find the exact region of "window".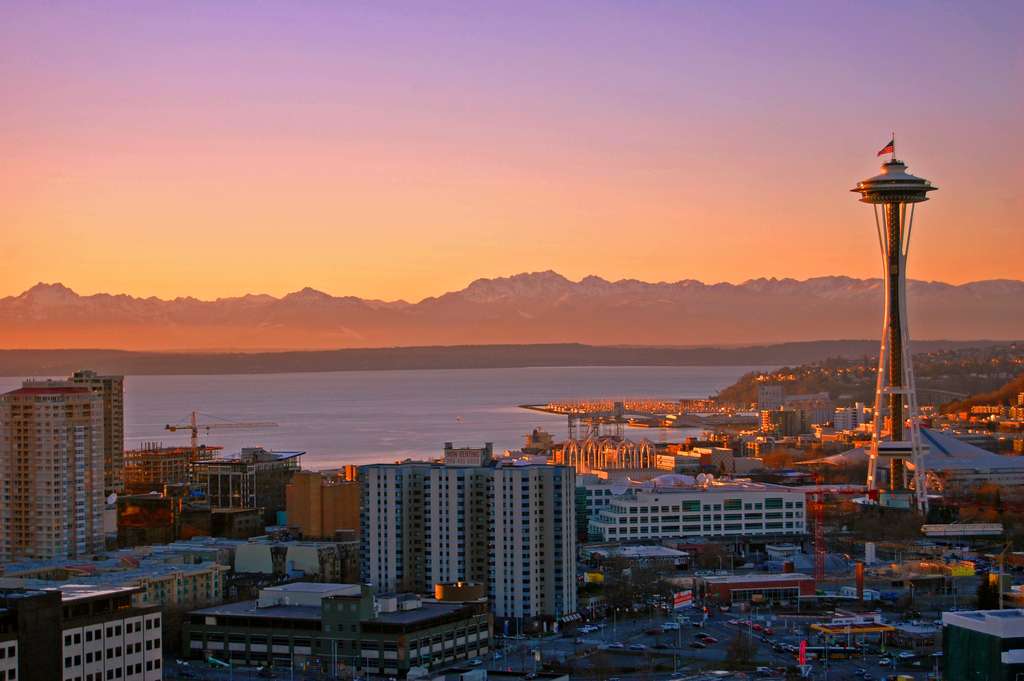
Exact region: (786, 512, 794, 520).
